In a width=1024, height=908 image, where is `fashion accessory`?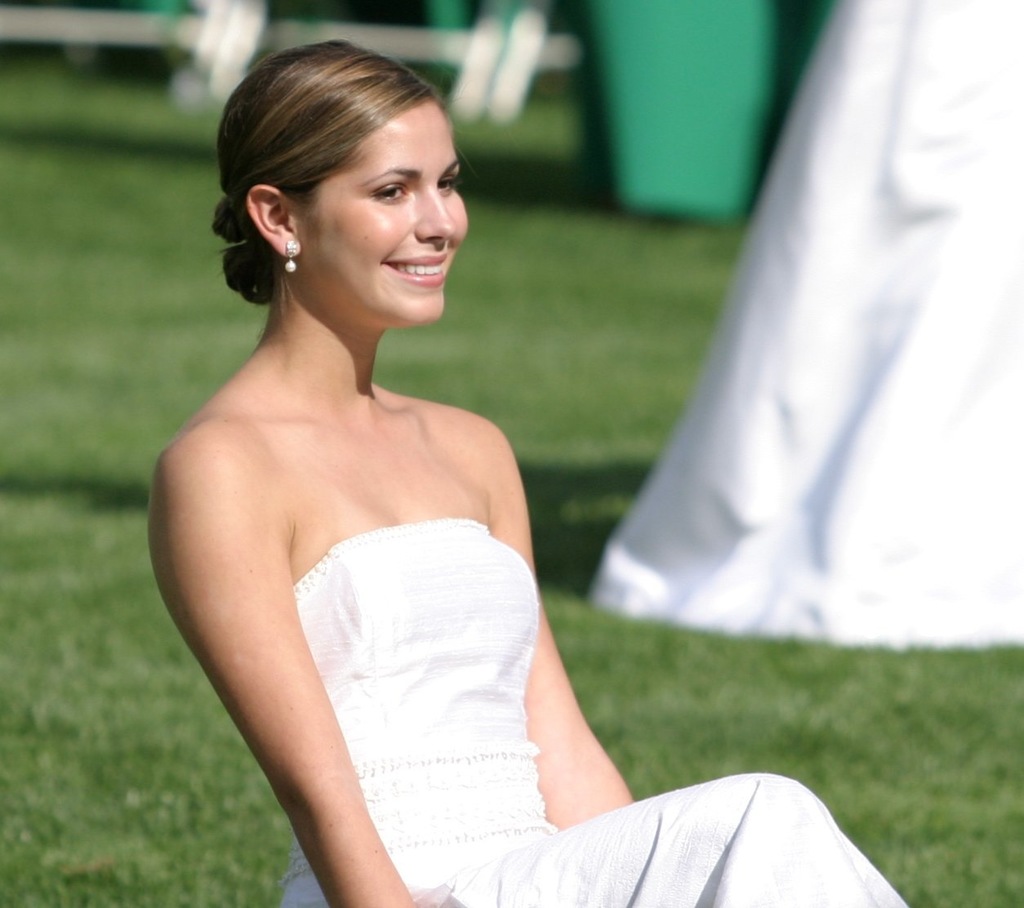
284:231:303:274.
